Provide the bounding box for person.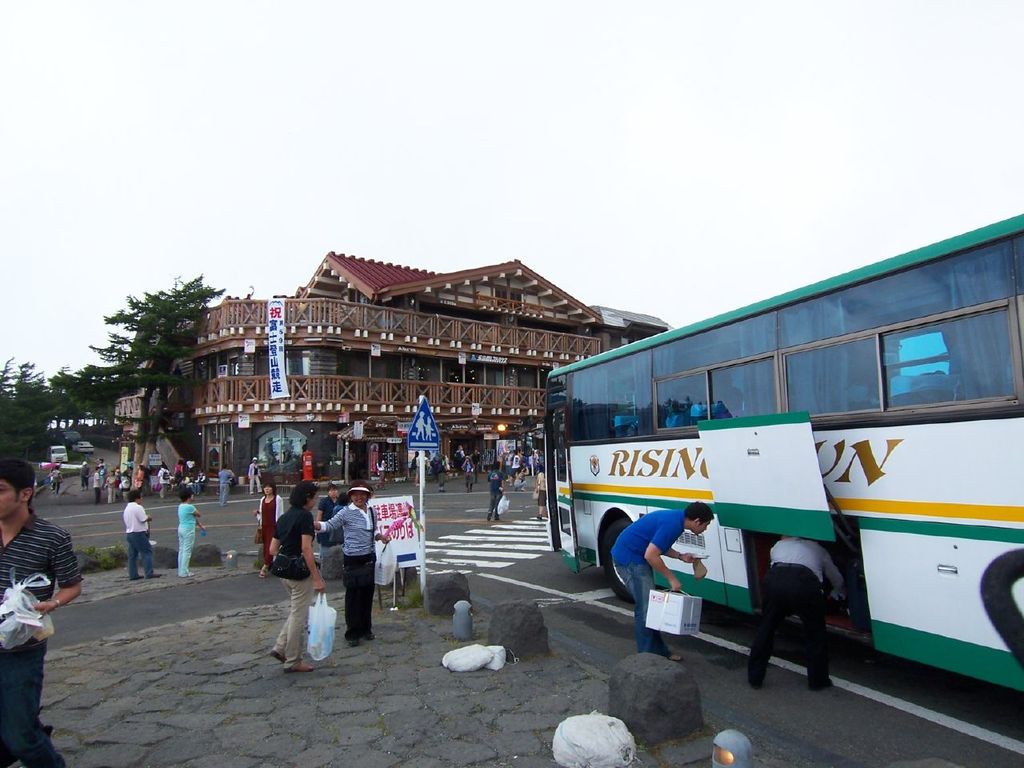
left=409, top=447, right=422, bottom=486.
